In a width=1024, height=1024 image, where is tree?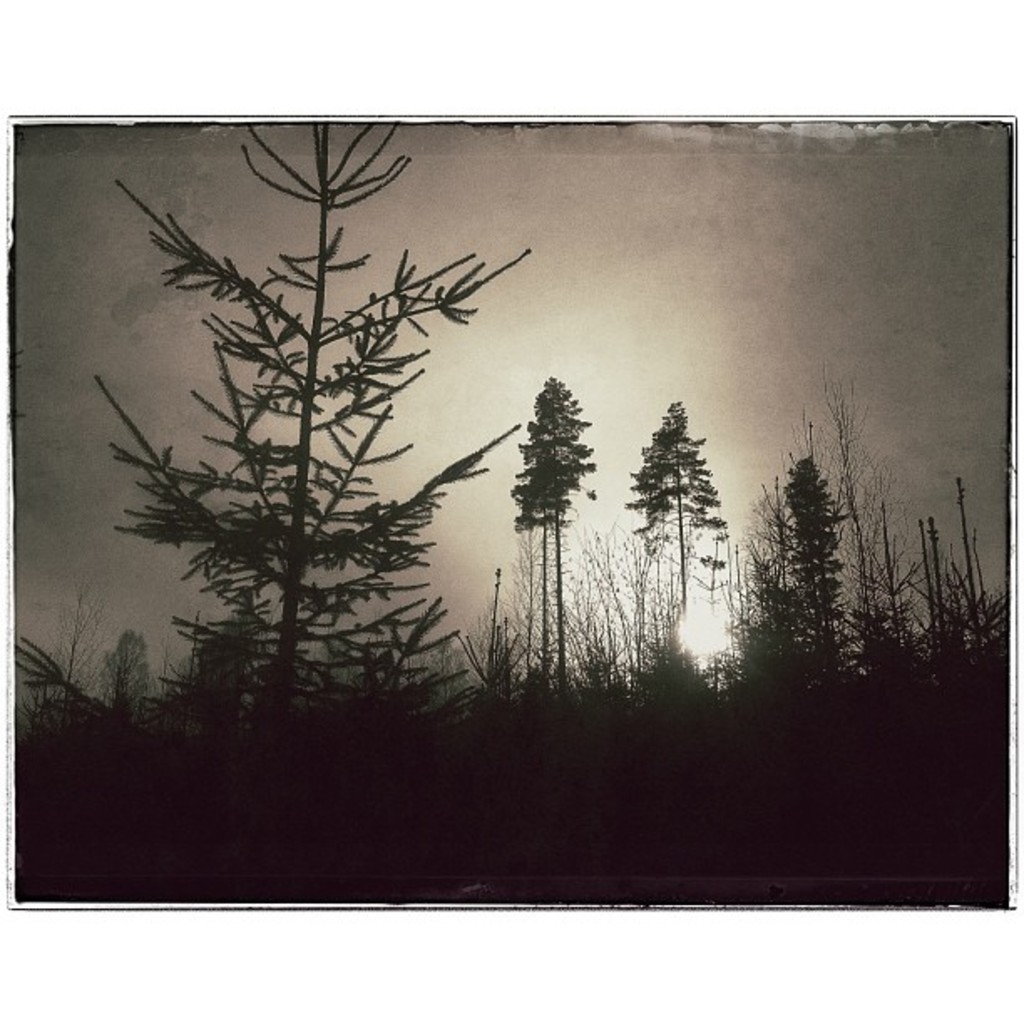
rect(612, 388, 728, 671).
